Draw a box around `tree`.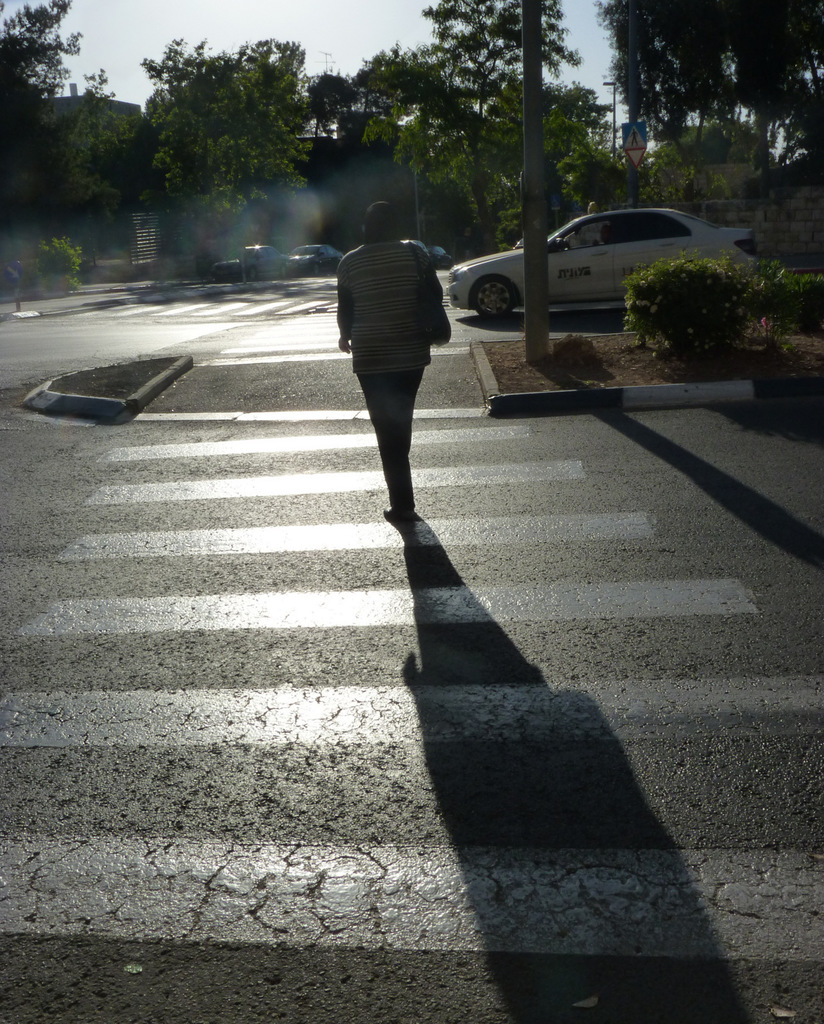
pyautogui.locateOnScreen(597, 0, 810, 191).
